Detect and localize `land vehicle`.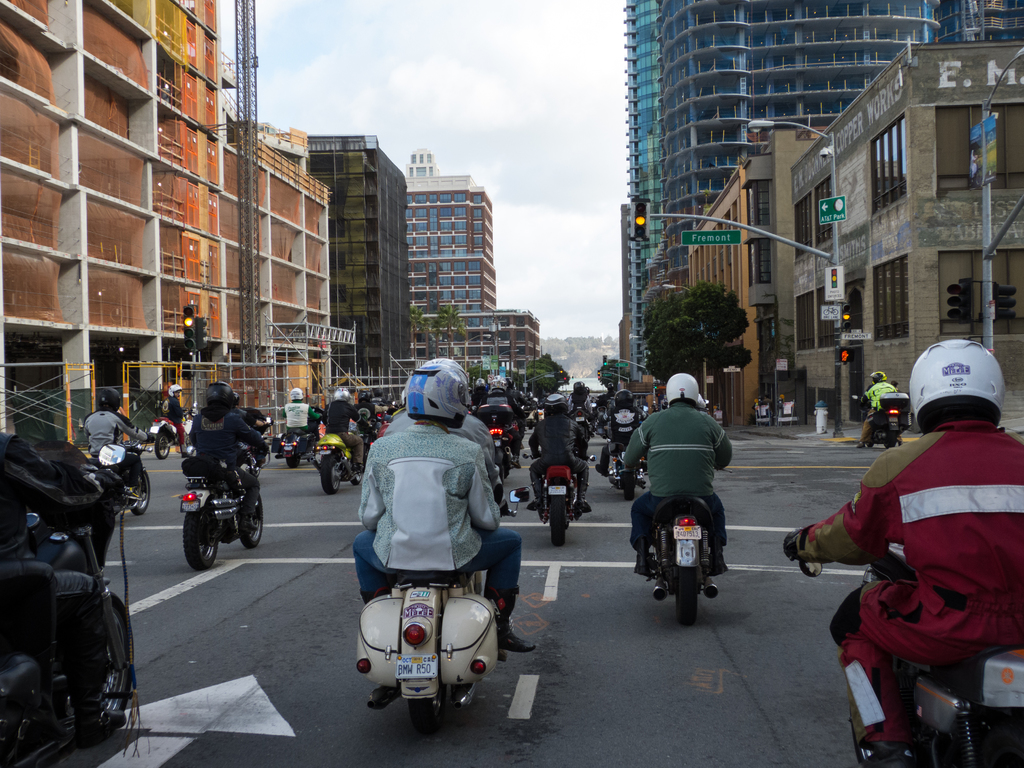
Localized at <bbox>788, 538, 1023, 767</bbox>.
